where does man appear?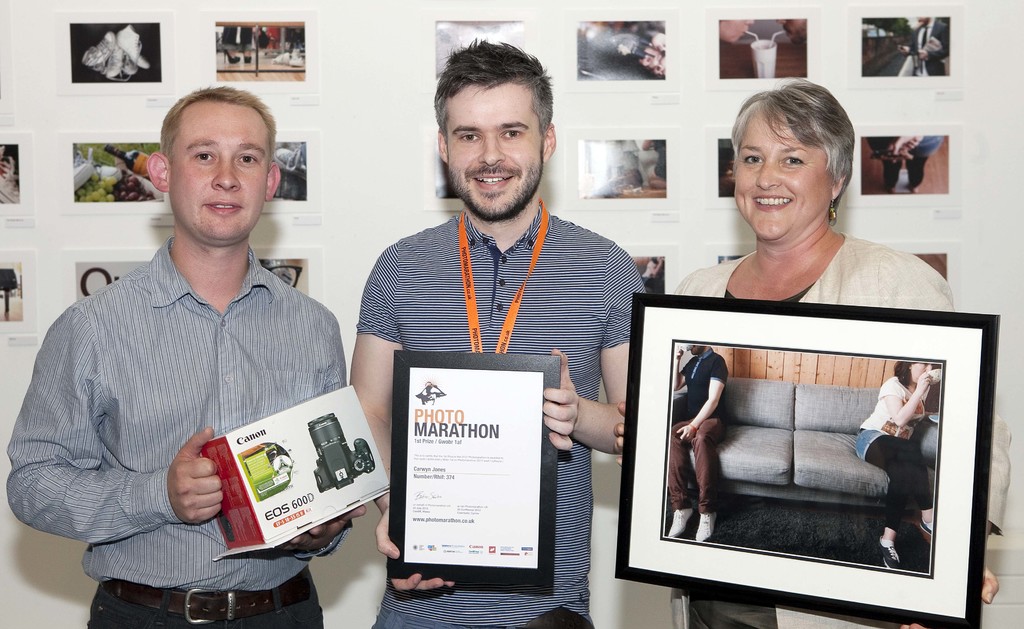
Appears at bbox=(780, 18, 808, 44).
